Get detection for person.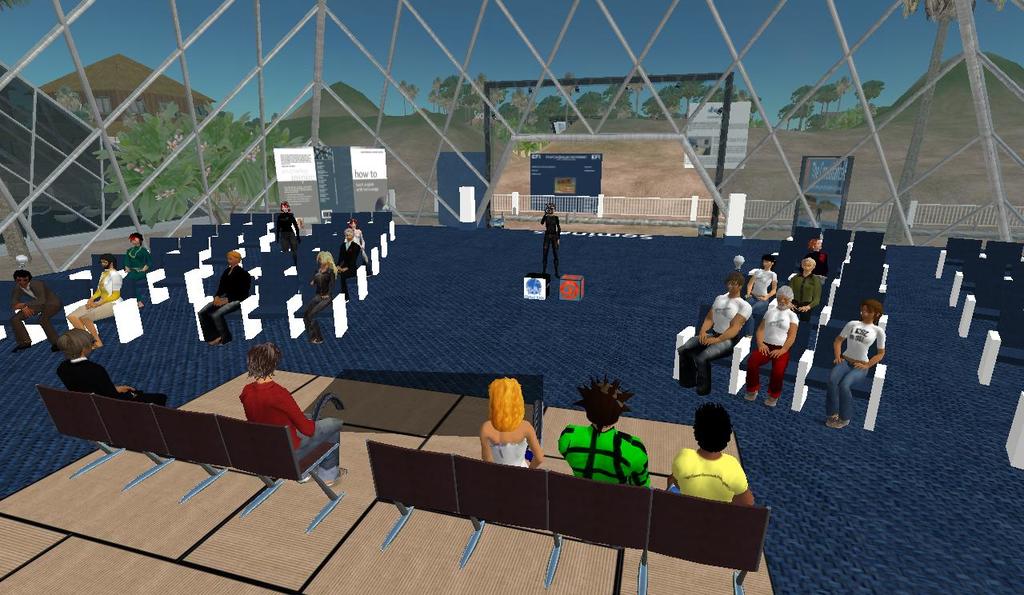
Detection: (56, 322, 148, 405).
